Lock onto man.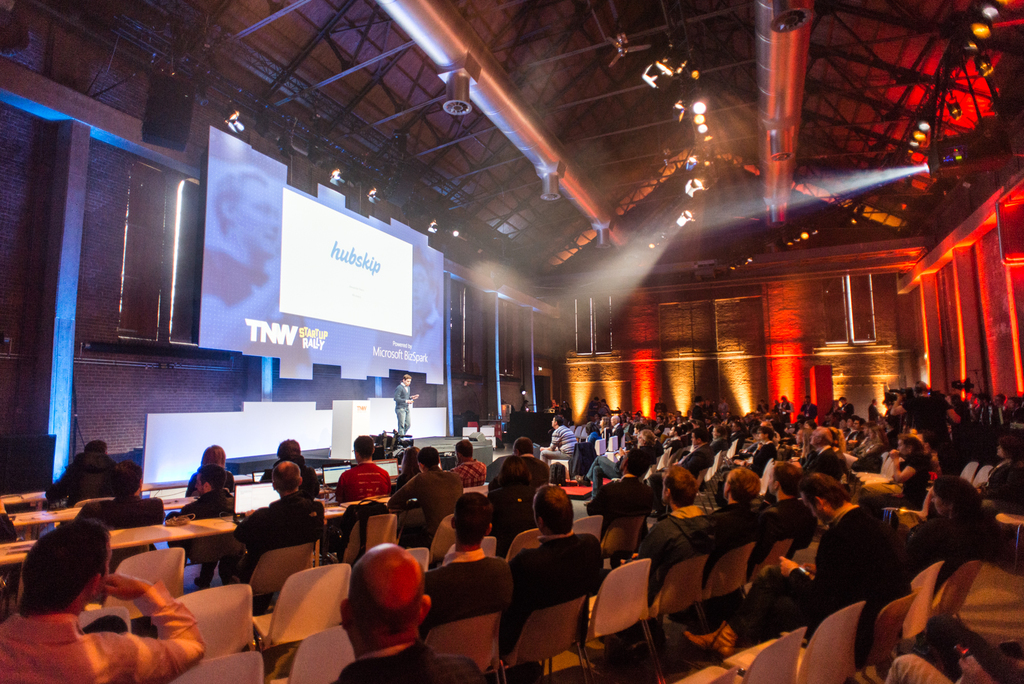
Locked: {"left": 47, "top": 439, "right": 117, "bottom": 505}.
